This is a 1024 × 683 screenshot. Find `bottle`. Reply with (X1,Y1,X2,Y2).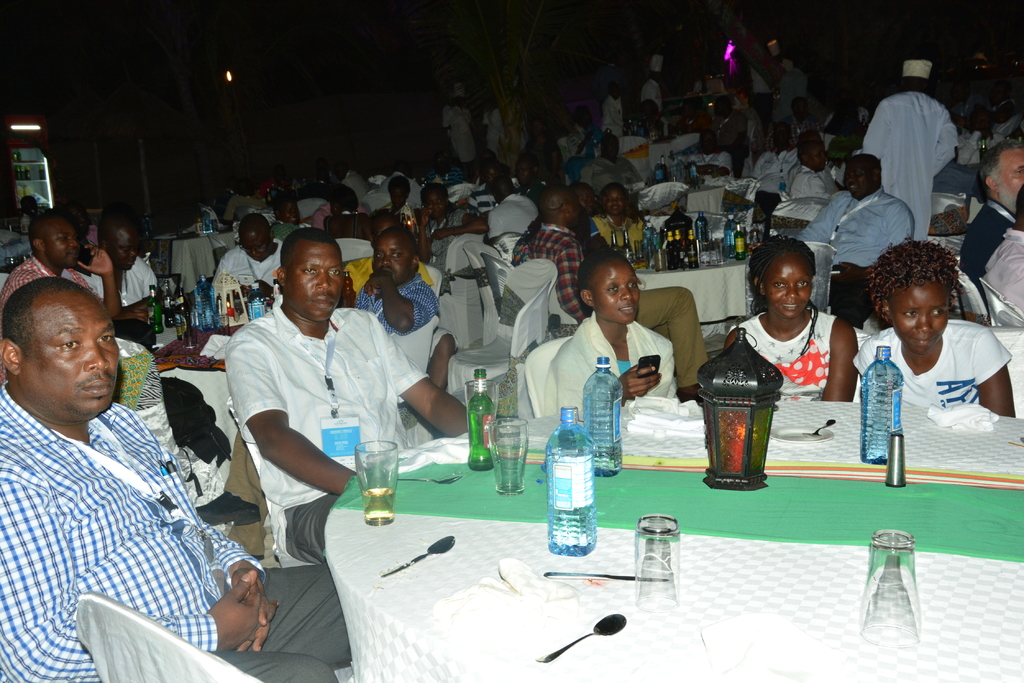
(674,230,685,264).
